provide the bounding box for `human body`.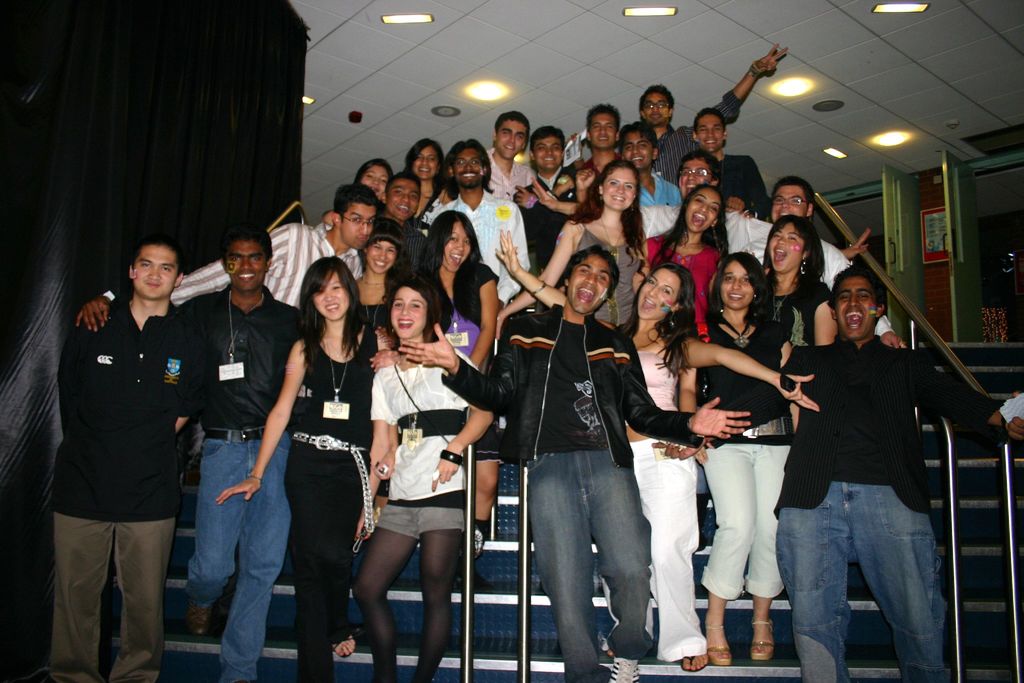
{"x1": 490, "y1": 249, "x2": 749, "y2": 682}.
